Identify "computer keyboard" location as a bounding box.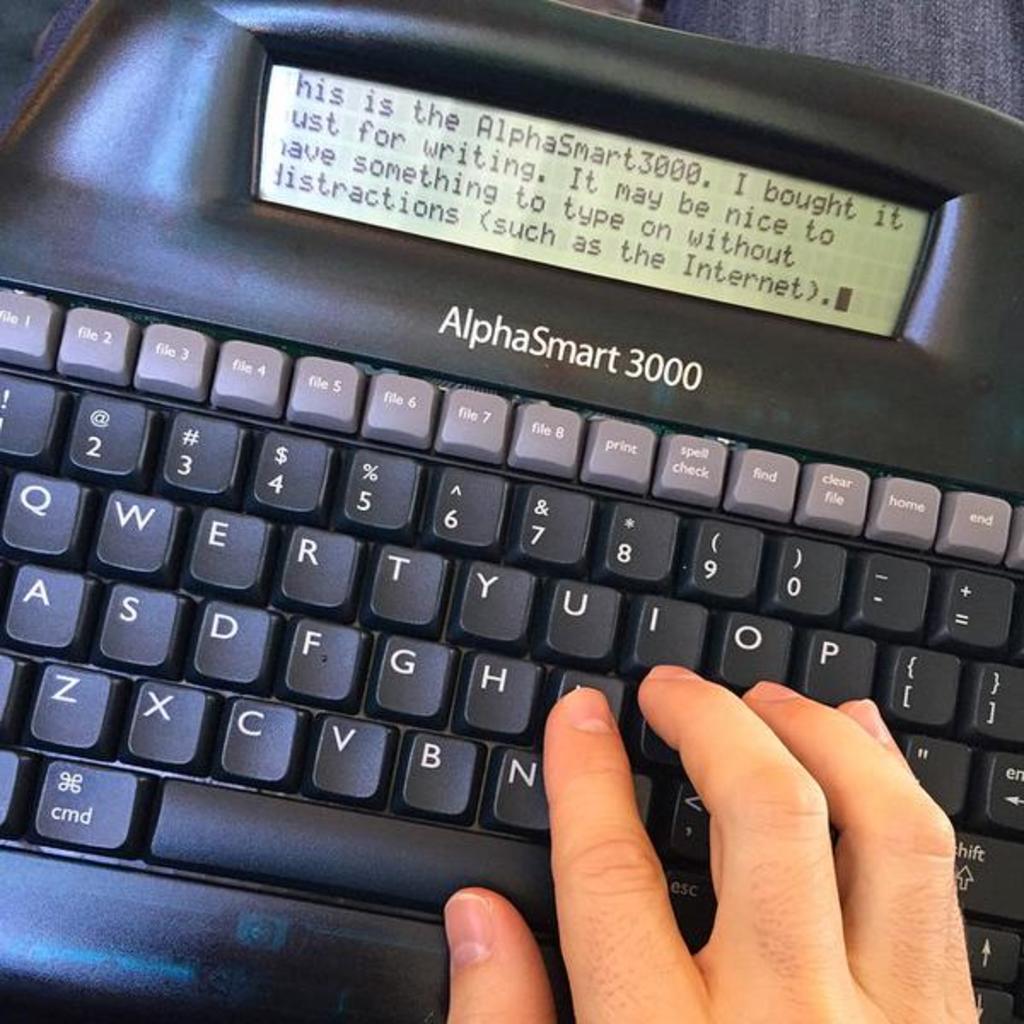
(x1=0, y1=278, x2=1022, y2=1022).
